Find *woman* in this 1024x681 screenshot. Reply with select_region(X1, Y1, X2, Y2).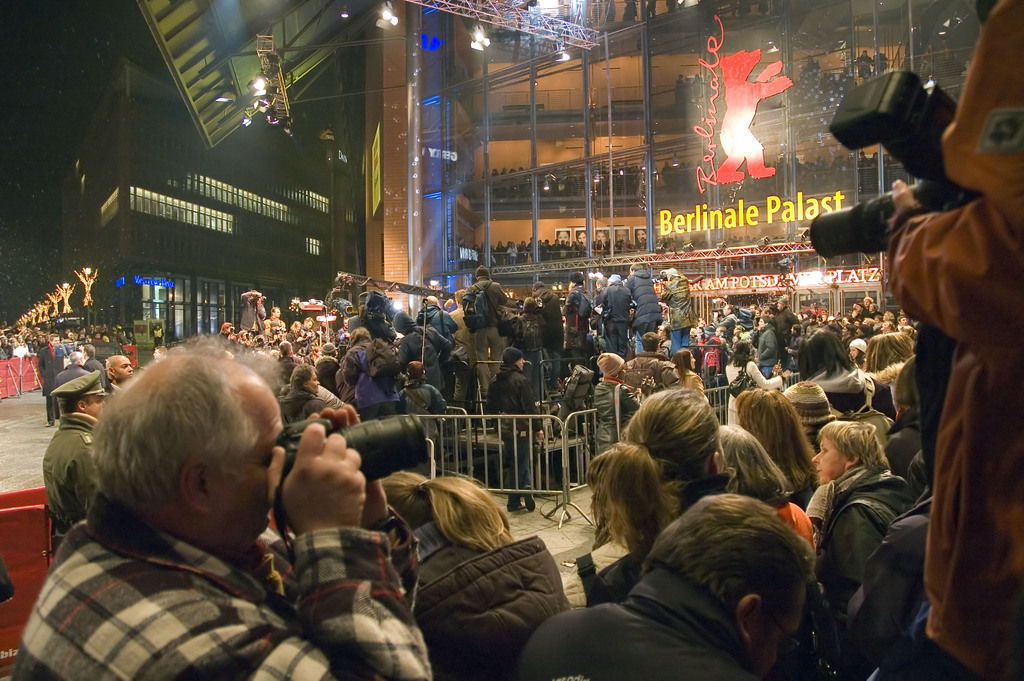
select_region(588, 384, 739, 605).
